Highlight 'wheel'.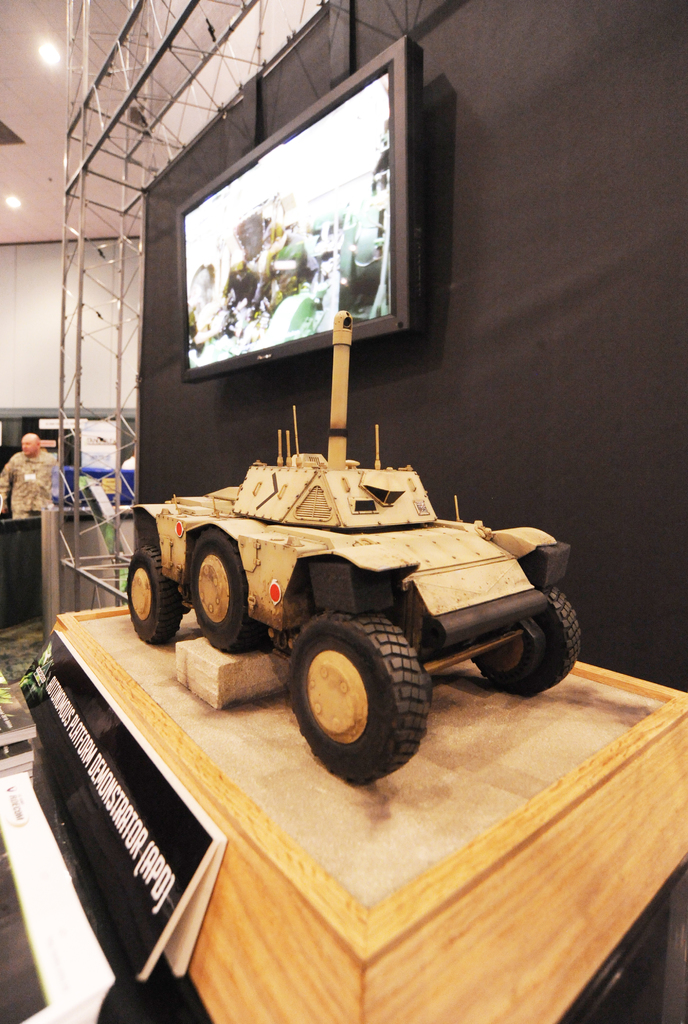
Highlighted region: box(281, 609, 432, 795).
